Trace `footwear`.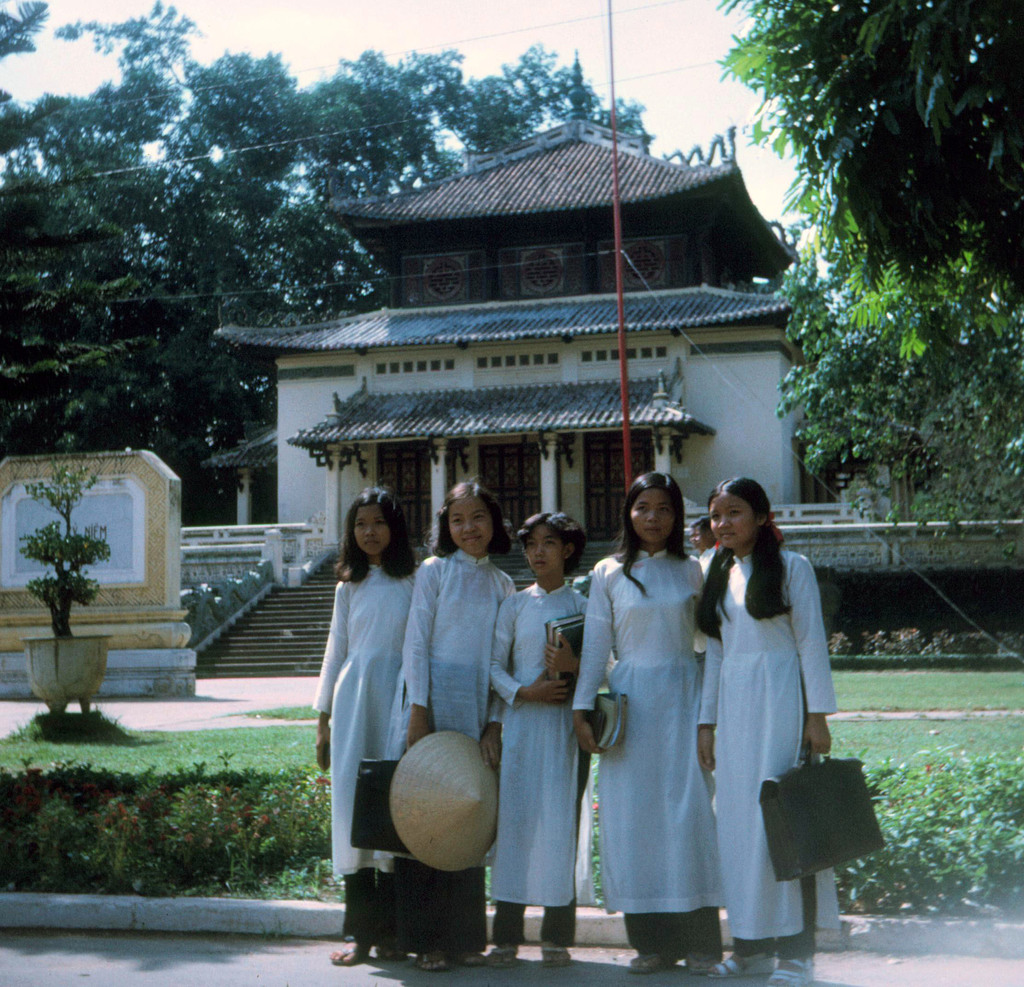
Traced to crop(540, 938, 570, 970).
